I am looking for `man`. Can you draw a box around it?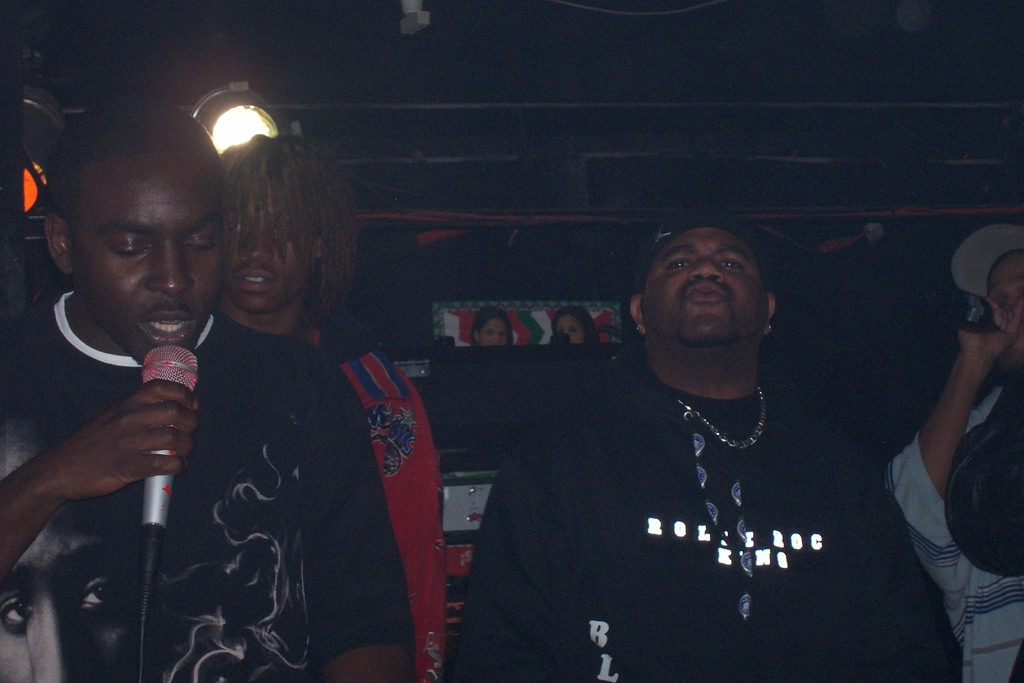
Sure, the bounding box is l=1, t=101, r=415, b=682.
